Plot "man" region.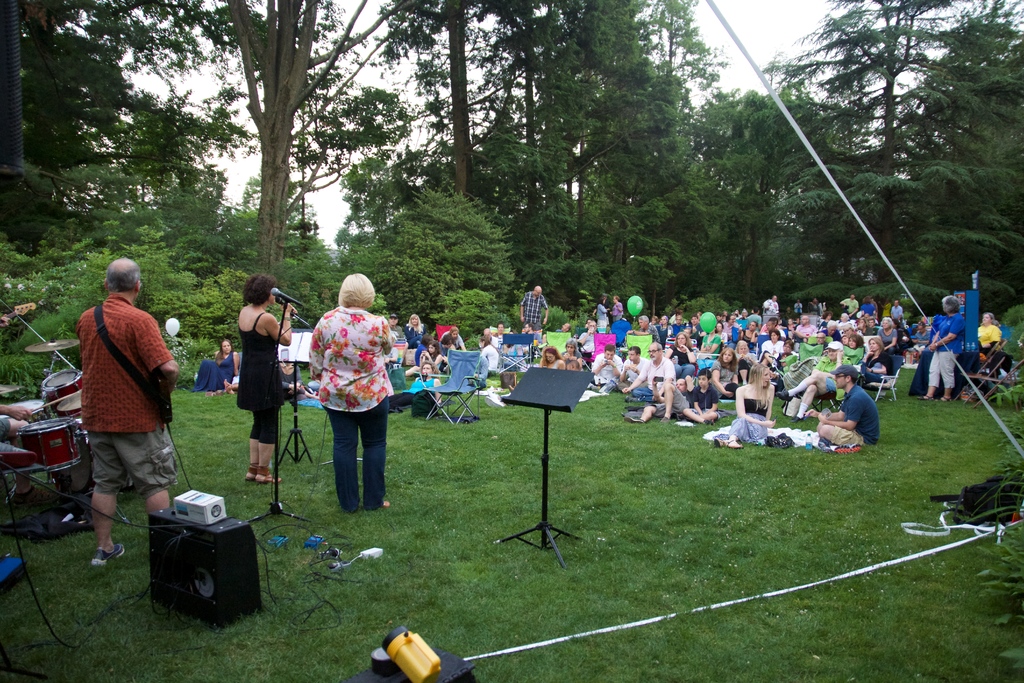
Plotted at x1=841, y1=292, x2=857, y2=312.
